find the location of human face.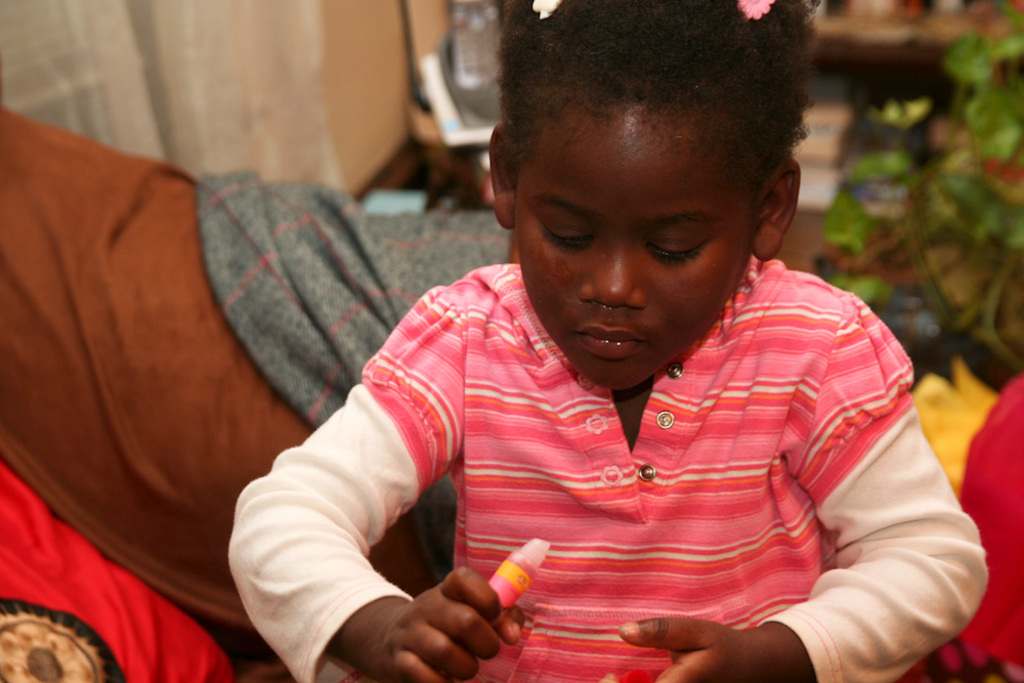
Location: box=[510, 101, 750, 388].
